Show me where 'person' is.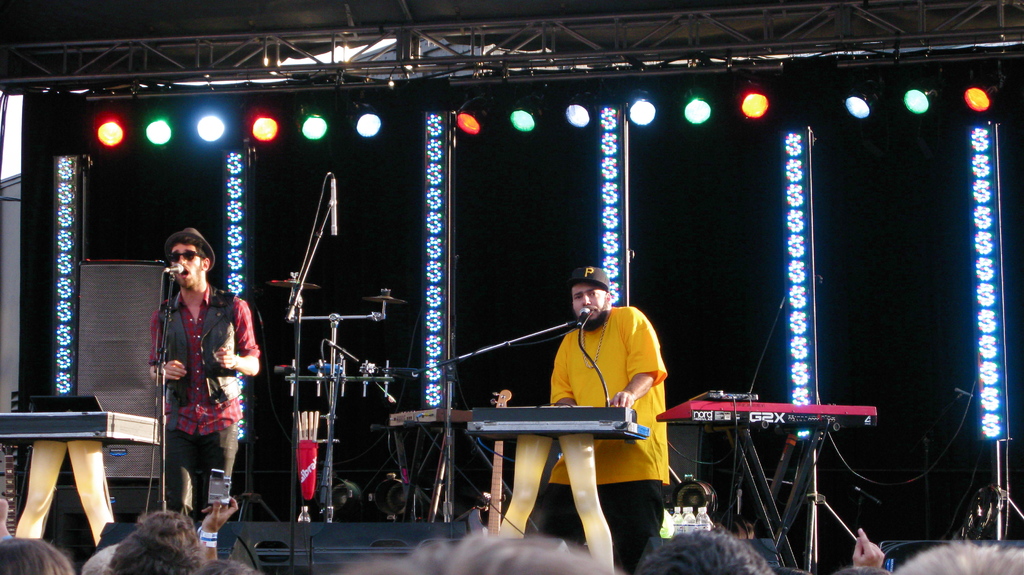
'person' is at 154 230 259 532.
